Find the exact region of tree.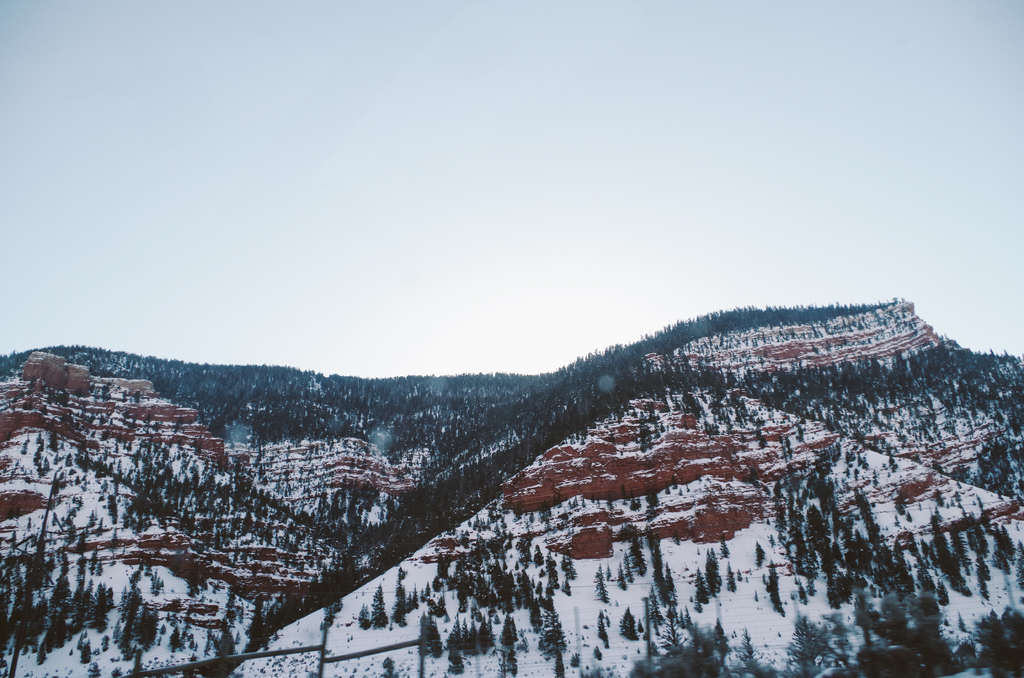
Exact region: (530, 513, 534, 521).
